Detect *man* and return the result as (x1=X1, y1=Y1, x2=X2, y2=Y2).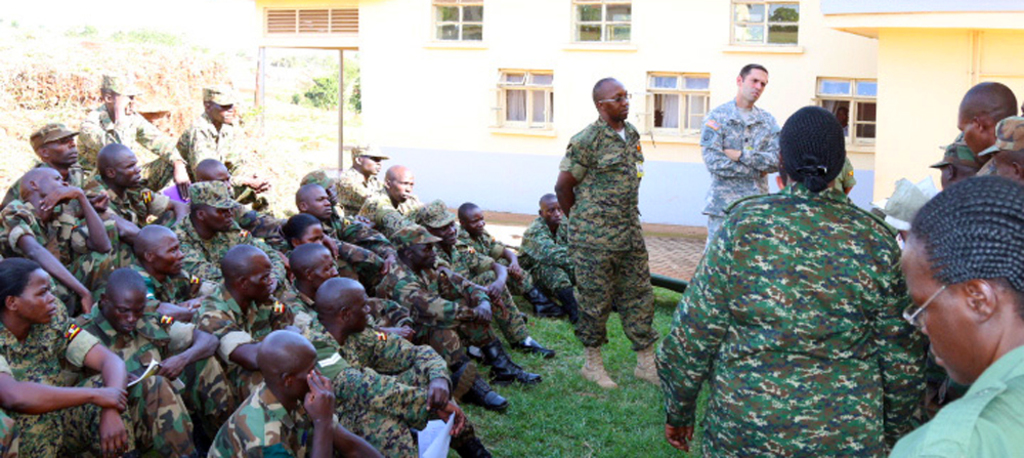
(x1=973, y1=117, x2=1023, y2=185).
